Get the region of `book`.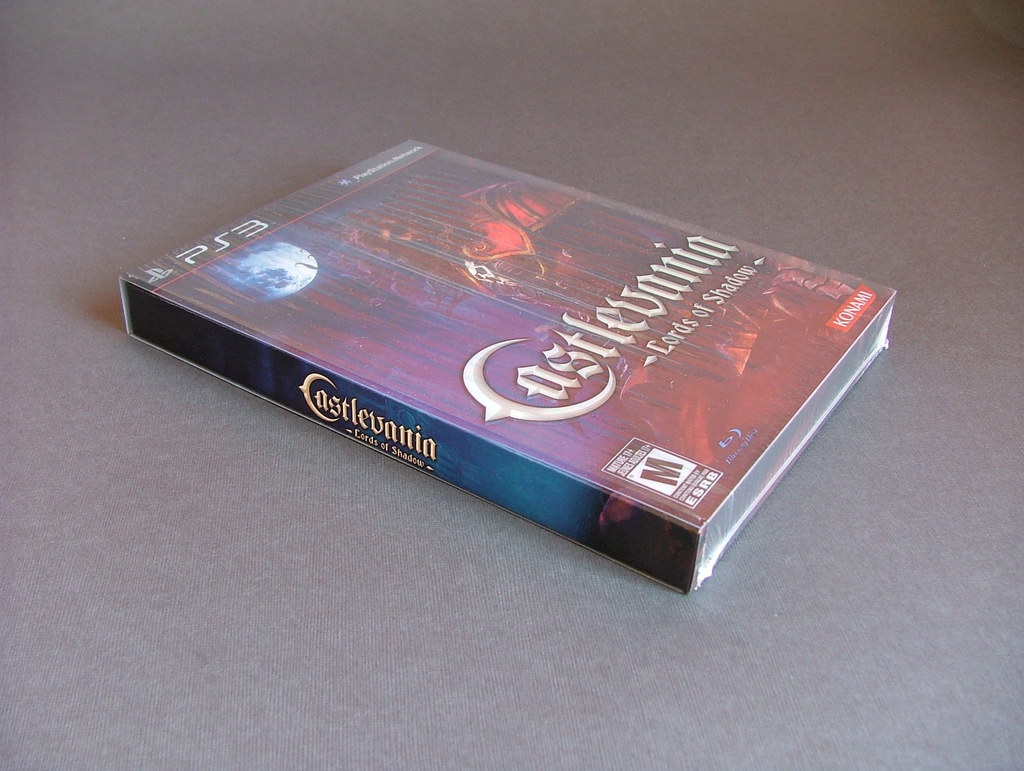
Rect(109, 133, 906, 613).
